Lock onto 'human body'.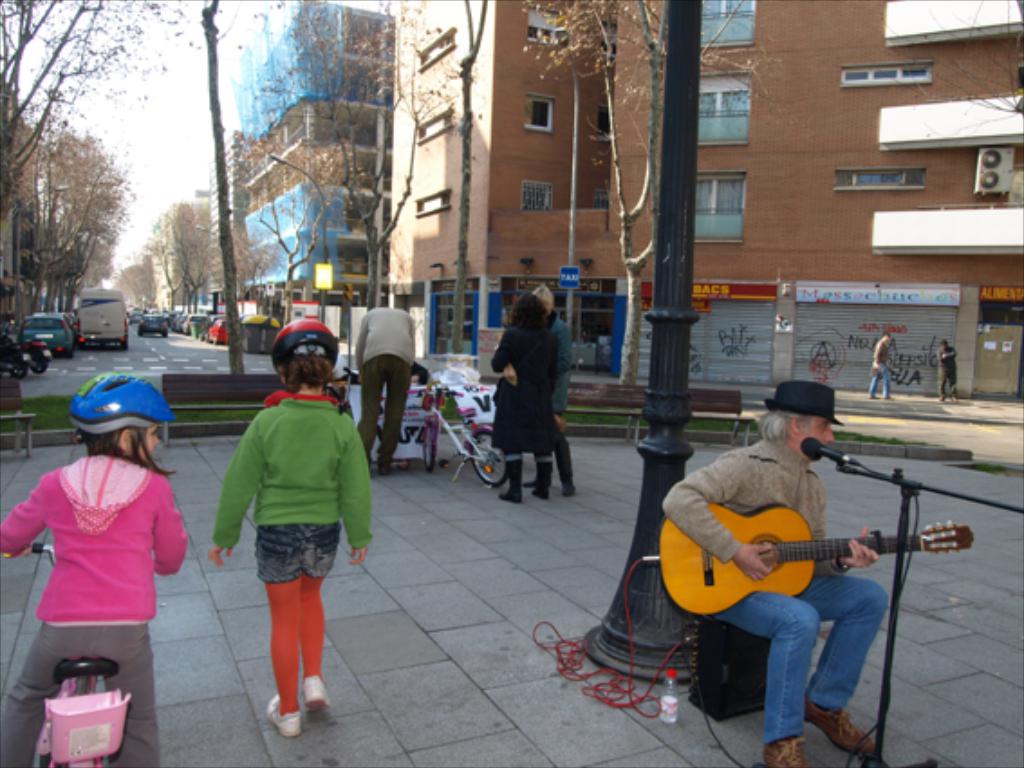
Locked: (x1=937, y1=340, x2=959, y2=399).
